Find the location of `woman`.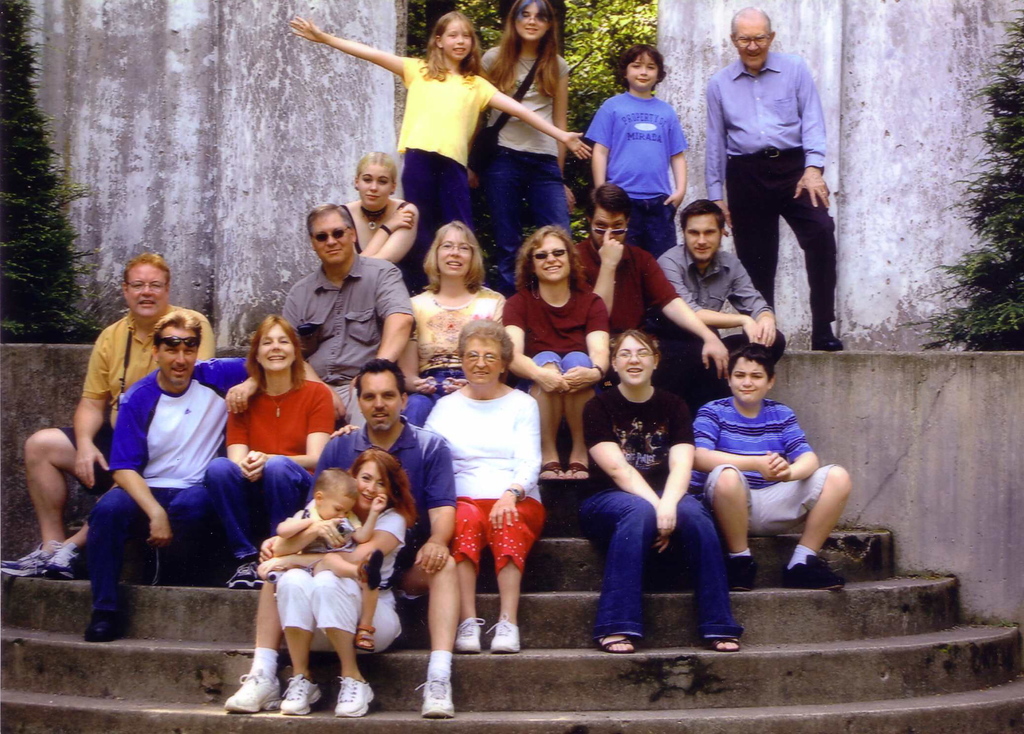
Location: [342,148,422,276].
